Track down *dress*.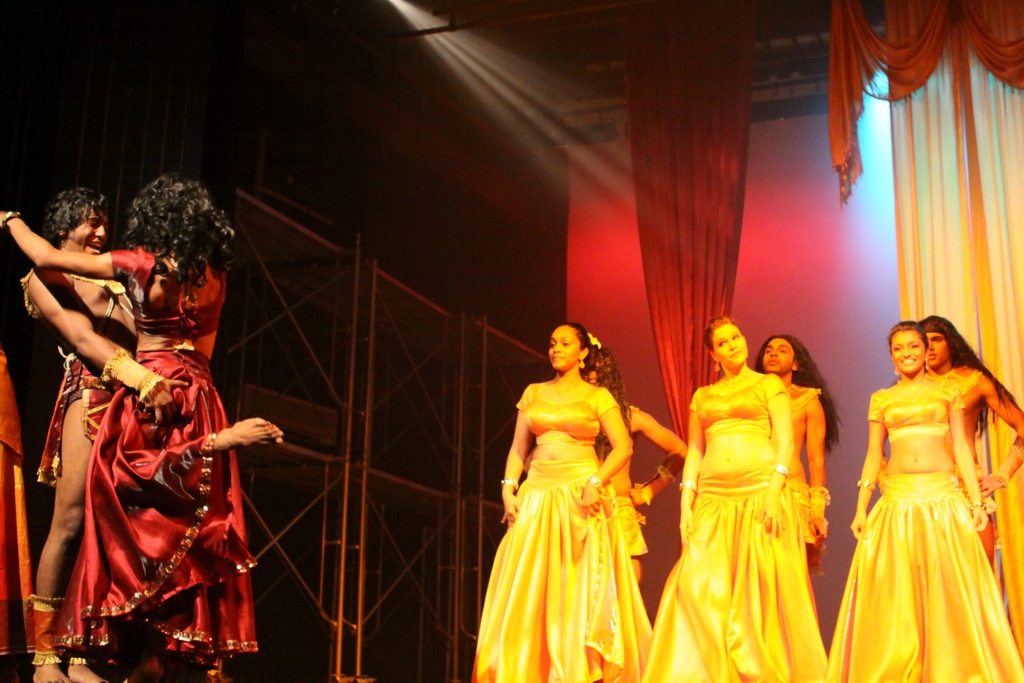
Tracked to (x1=474, y1=378, x2=651, y2=682).
